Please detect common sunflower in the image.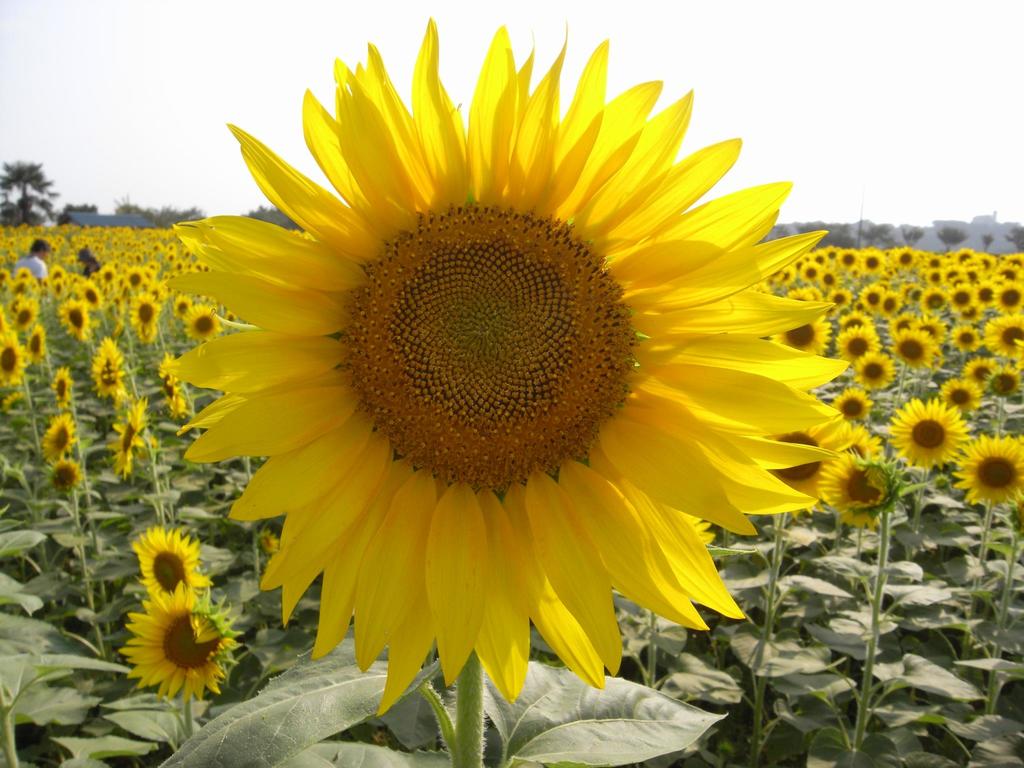
bbox(42, 408, 75, 462).
